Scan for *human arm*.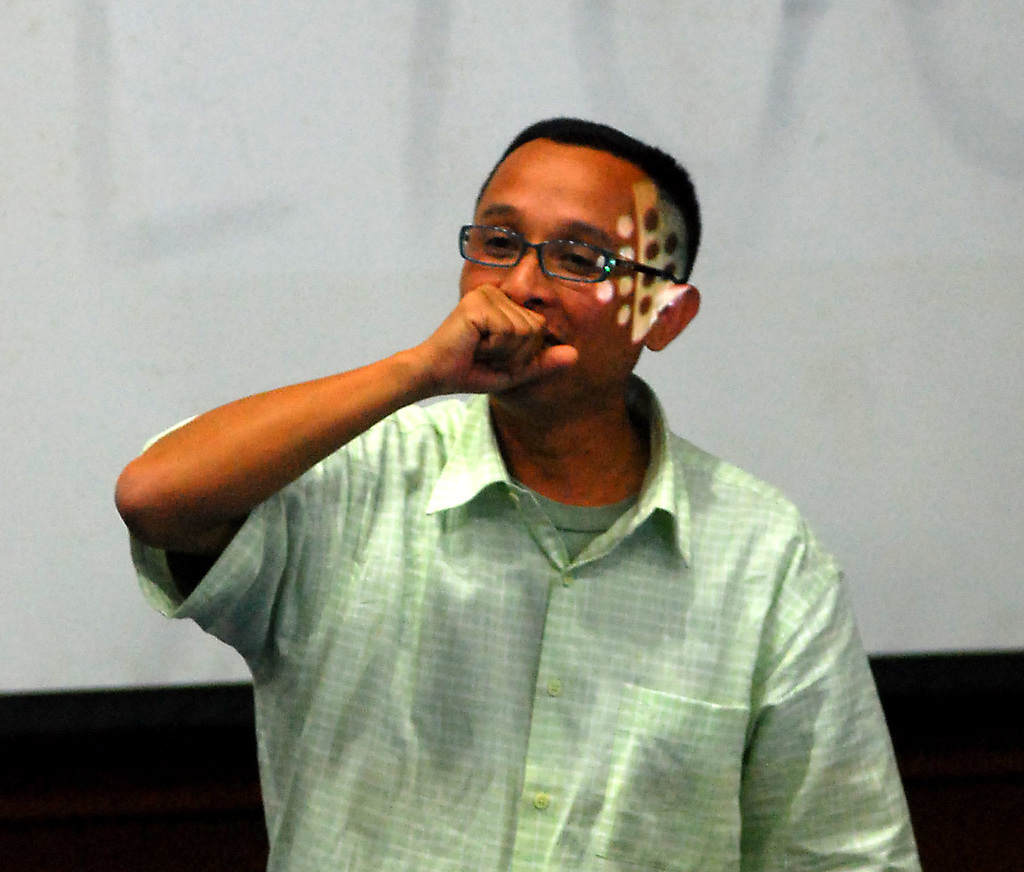
Scan result: detection(728, 513, 925, 871).
